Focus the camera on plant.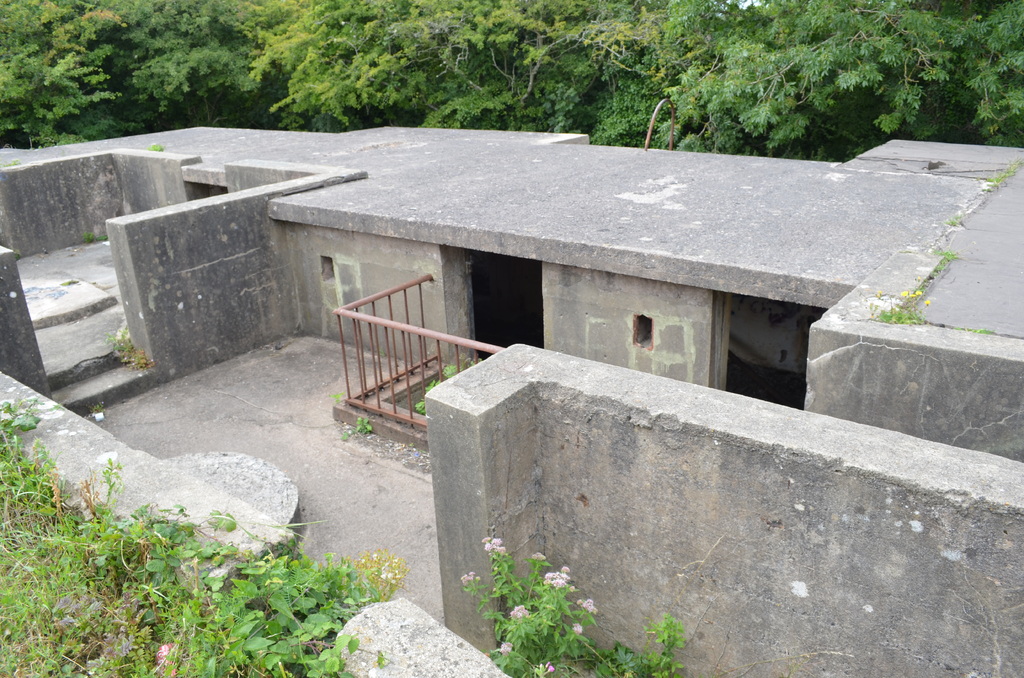
Focus region: box(932, 246, 959, 262).
